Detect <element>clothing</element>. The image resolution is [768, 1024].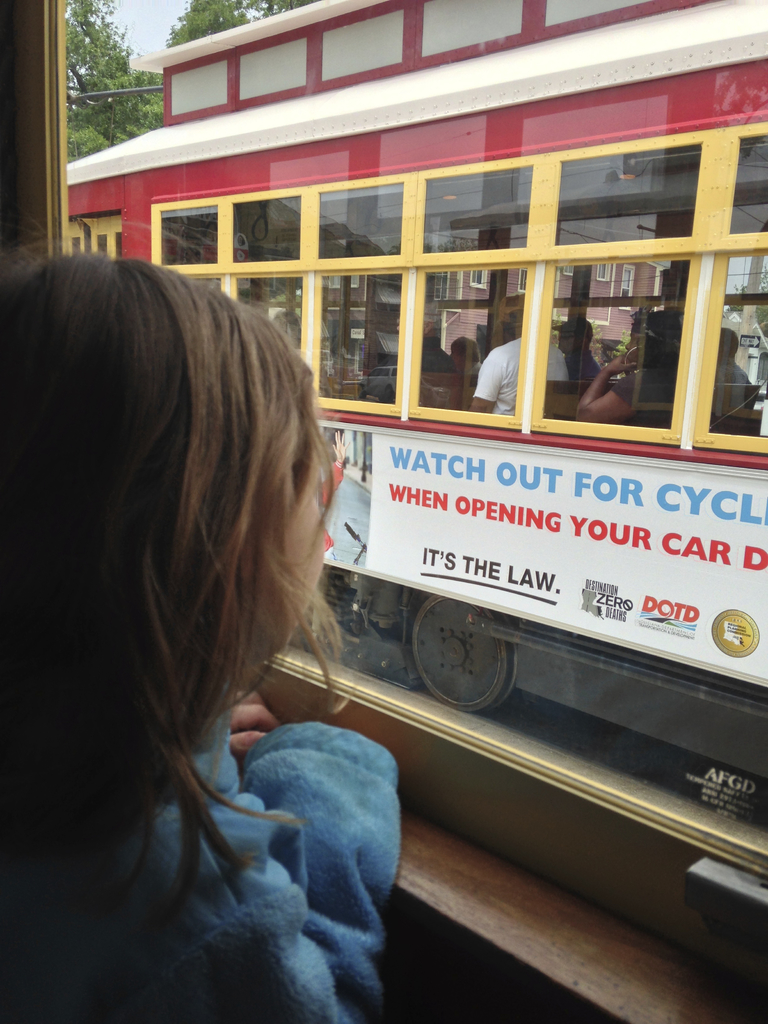
[x1=618, y1=357, x2=677, y2=412].
